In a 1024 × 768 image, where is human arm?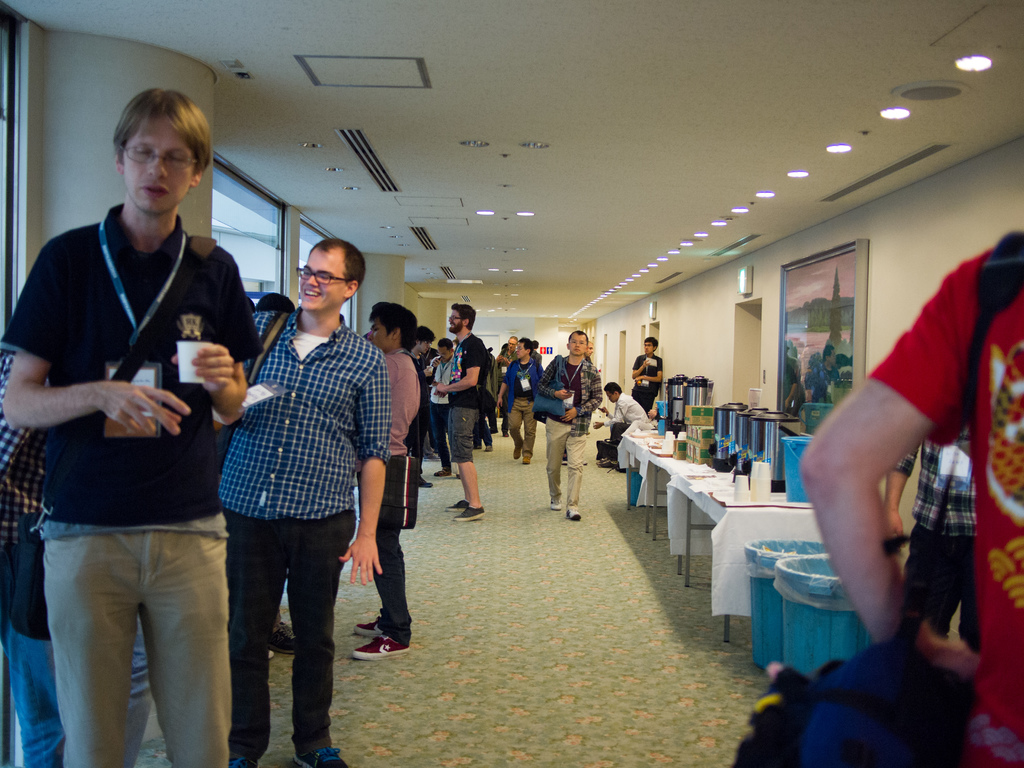
l=332, t=362, r=387, b=590.
